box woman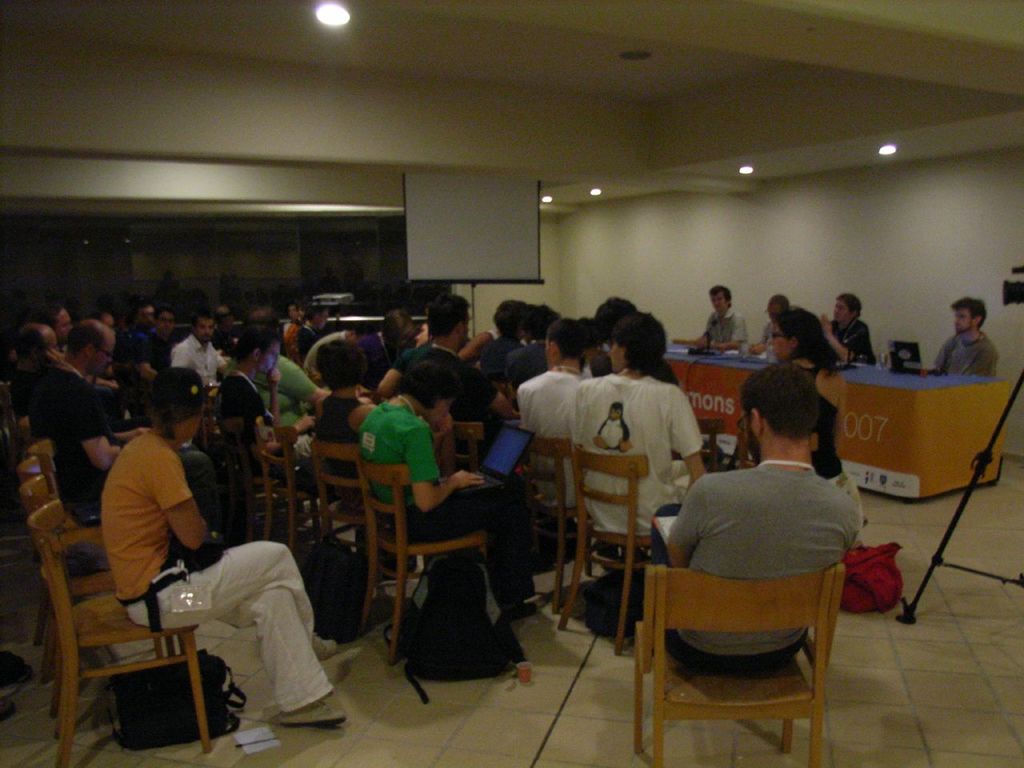
<region>771, 303, 866, 545</region>
